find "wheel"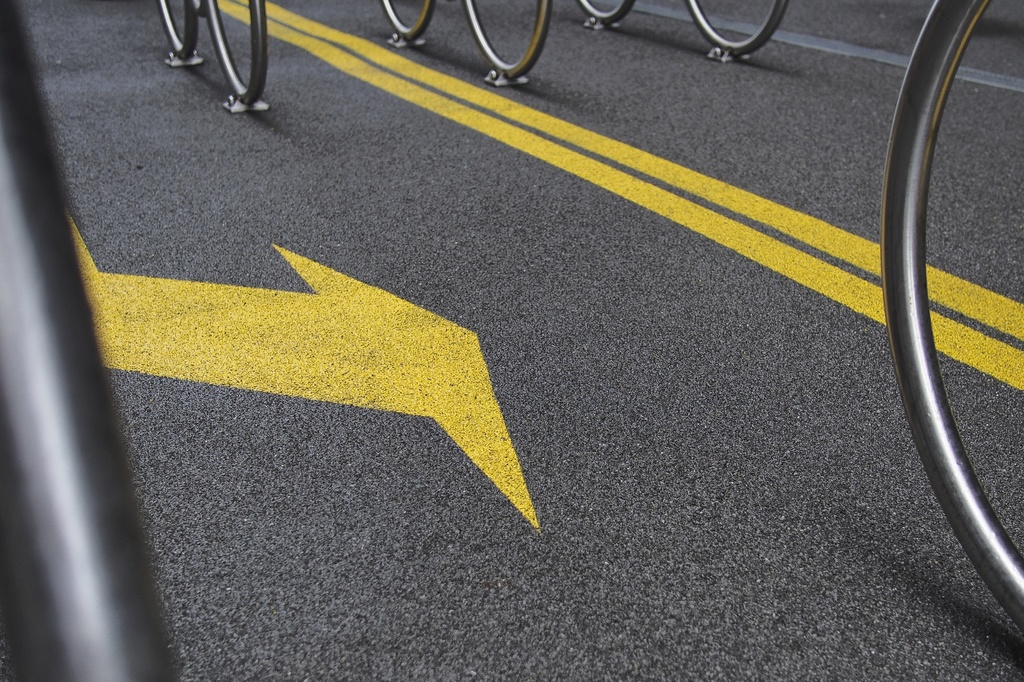
{"x1": 0, "y1": 5, "x2": 196, "y2": 681}
